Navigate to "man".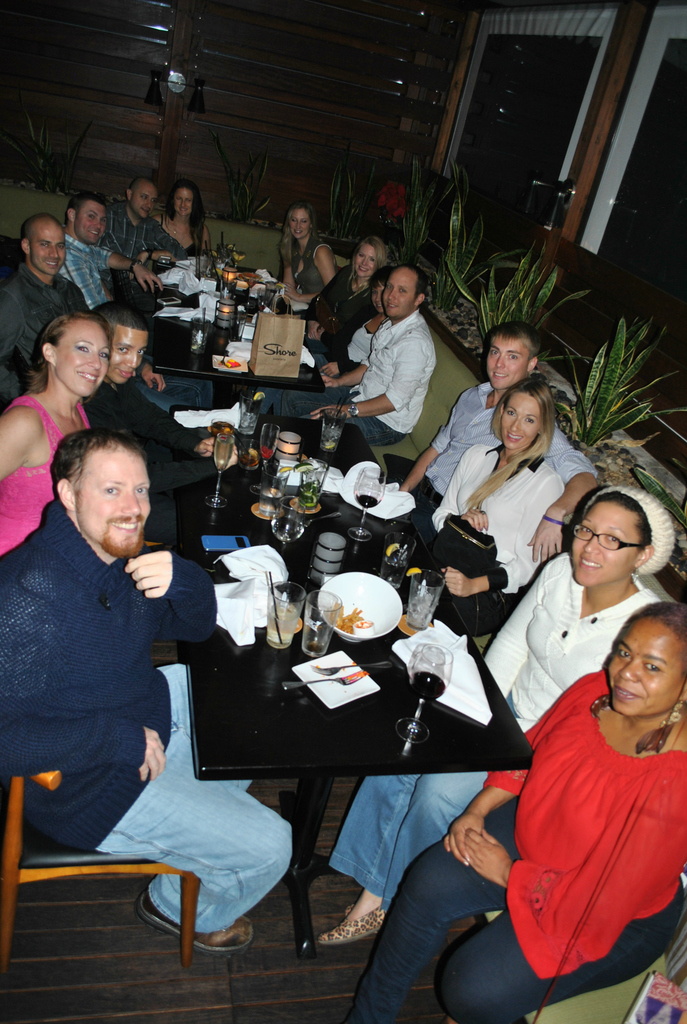
Navigation target: left=54, top=199, right=164, bottom=310.
